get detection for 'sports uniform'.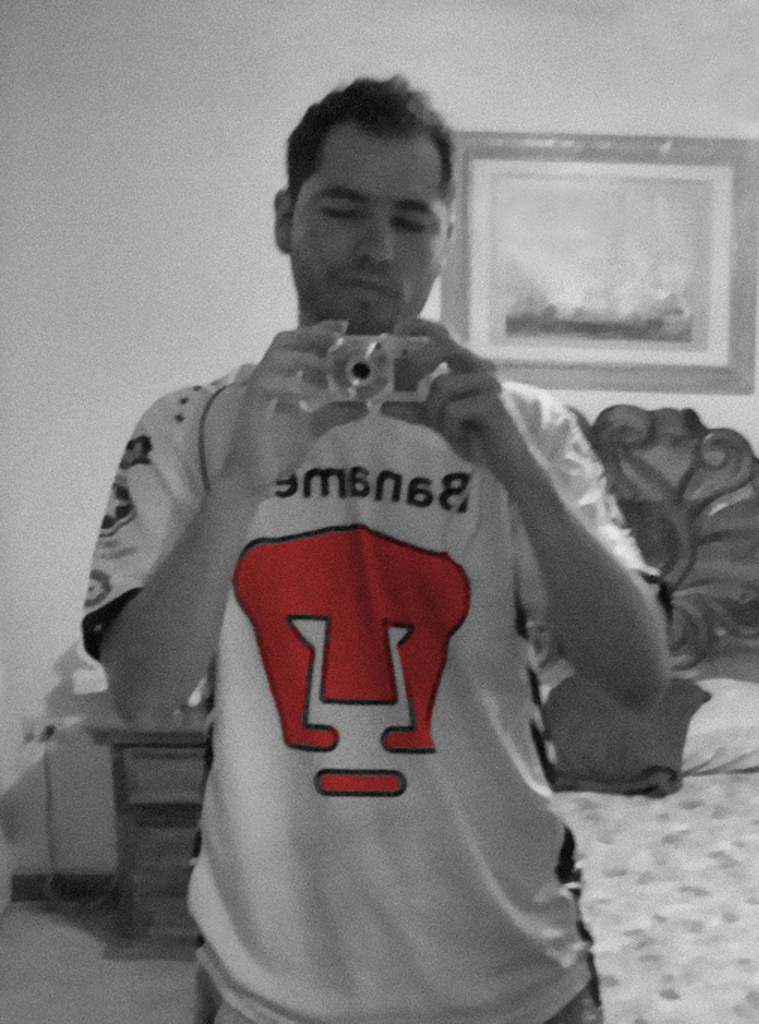
Detection: [left=54, top=372, right=643, bottom=1023].
